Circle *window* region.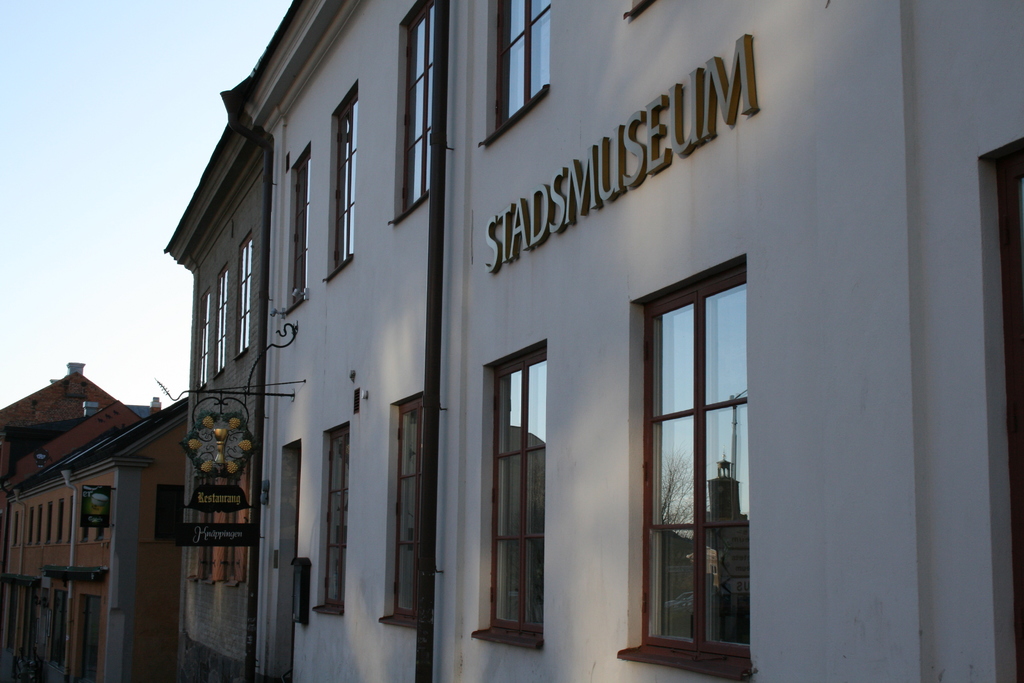
Region: x1=309, y1=423, x2=349, y2=616.
